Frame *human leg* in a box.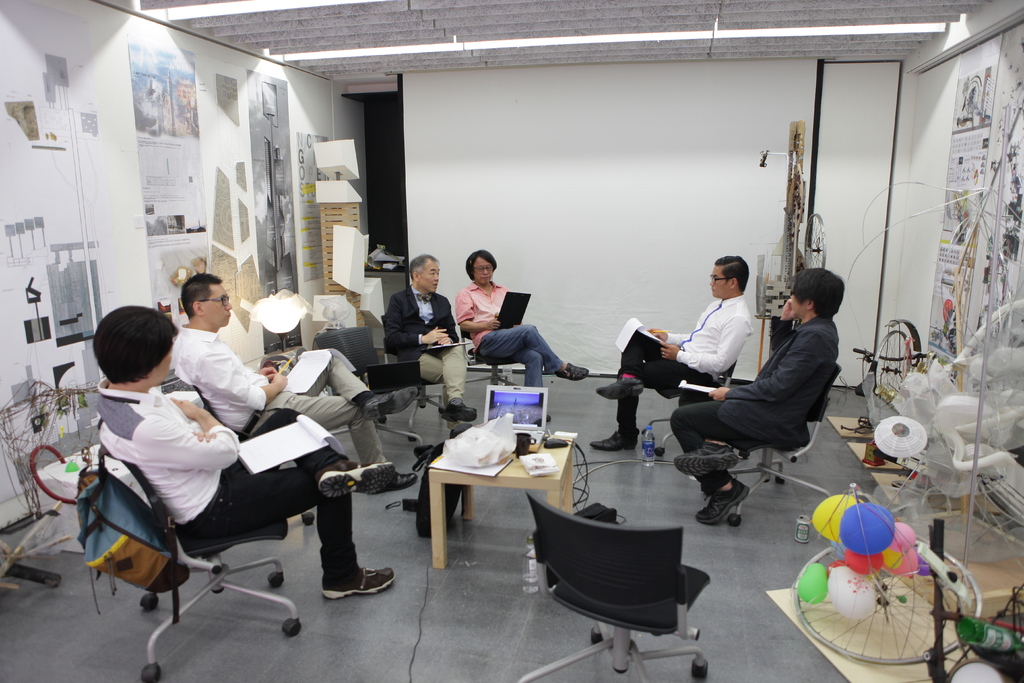
detection(291, 345, 422, 417).
